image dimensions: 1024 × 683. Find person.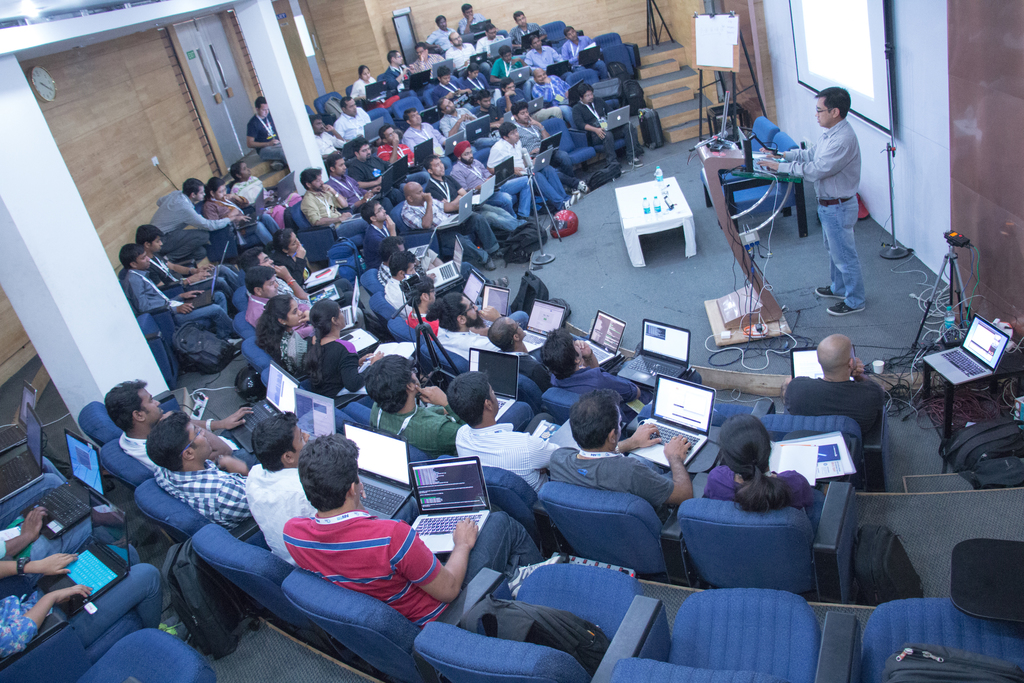
bbox=[403, 270, 435, 328].
